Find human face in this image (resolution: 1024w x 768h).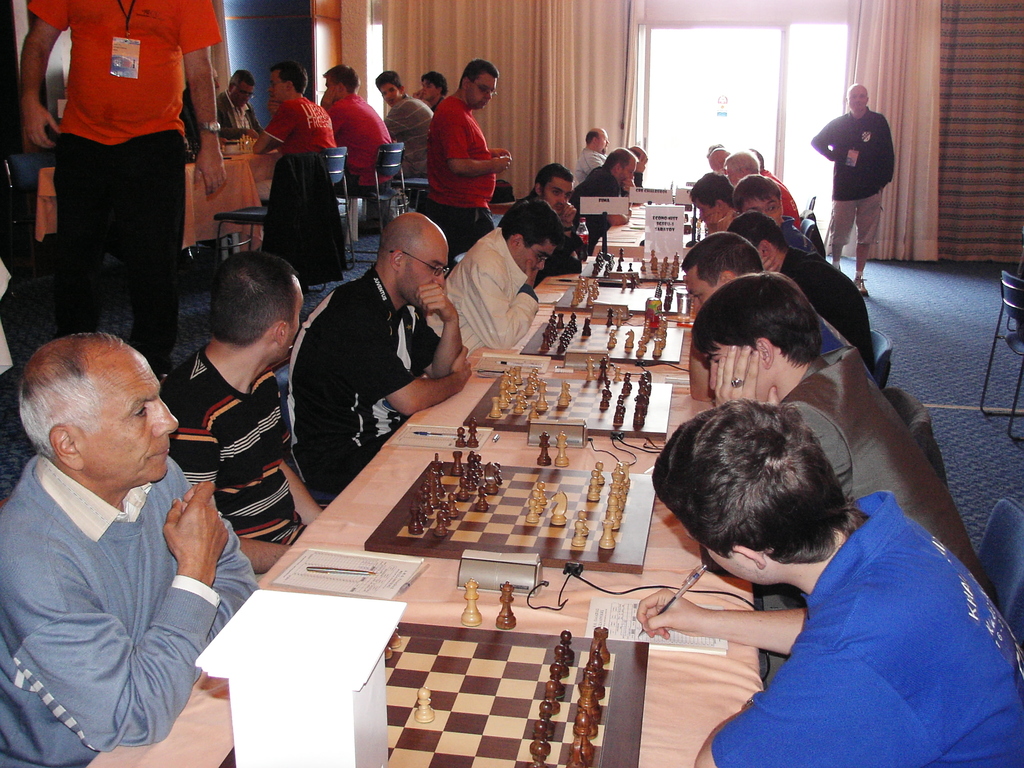
left=847, top=87, right=868, bottom=114.
